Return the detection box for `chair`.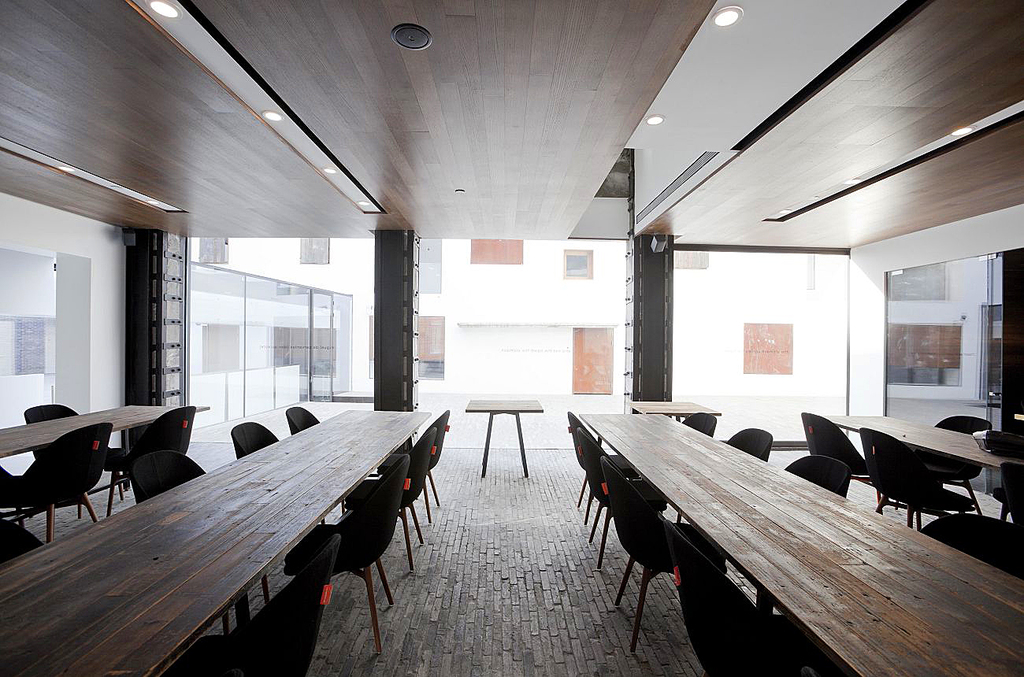
<region>1000, 468, 1023, 530</region>.
